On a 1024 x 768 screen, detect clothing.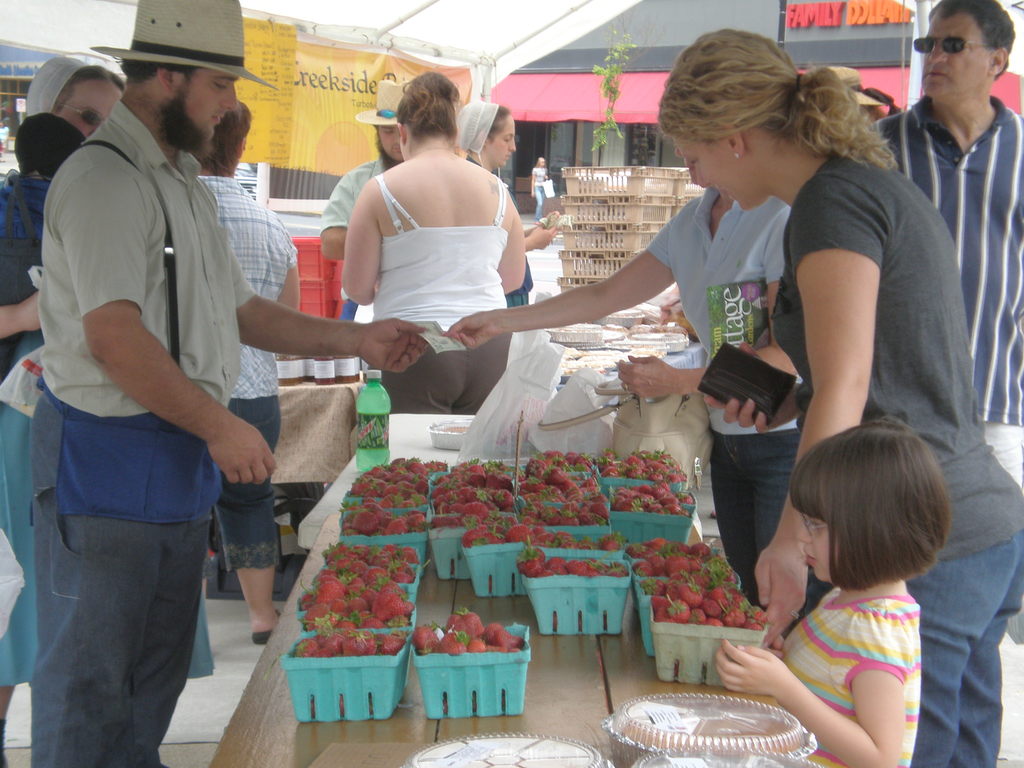
l=35, t=395, r=229, b=767.
